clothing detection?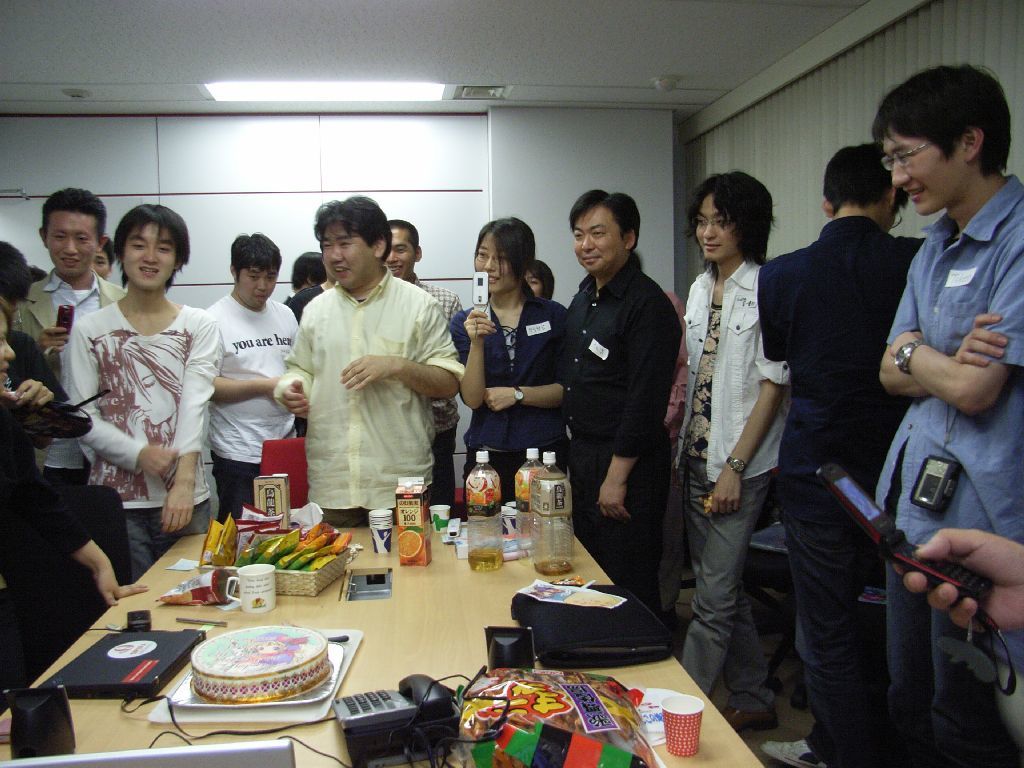
[left=19, top=274, right=130, bottom=486]
